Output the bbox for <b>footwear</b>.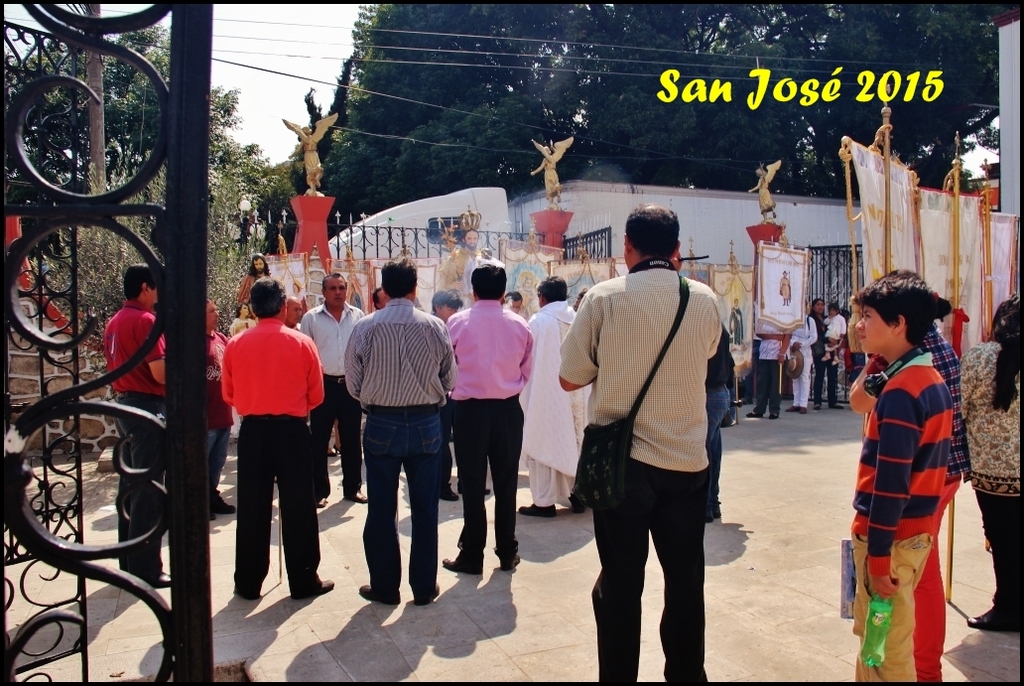
crop(786, 403, 804, 416).
